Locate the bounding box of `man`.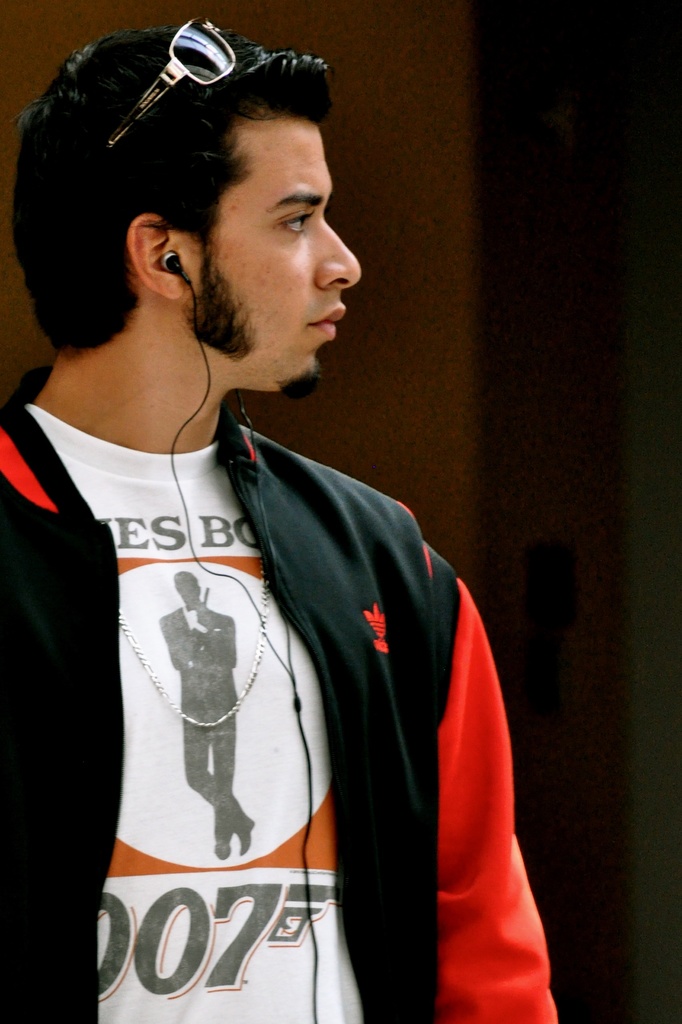
Bounding box: [x1=0, y1=27, x2=560, y2=1014].
